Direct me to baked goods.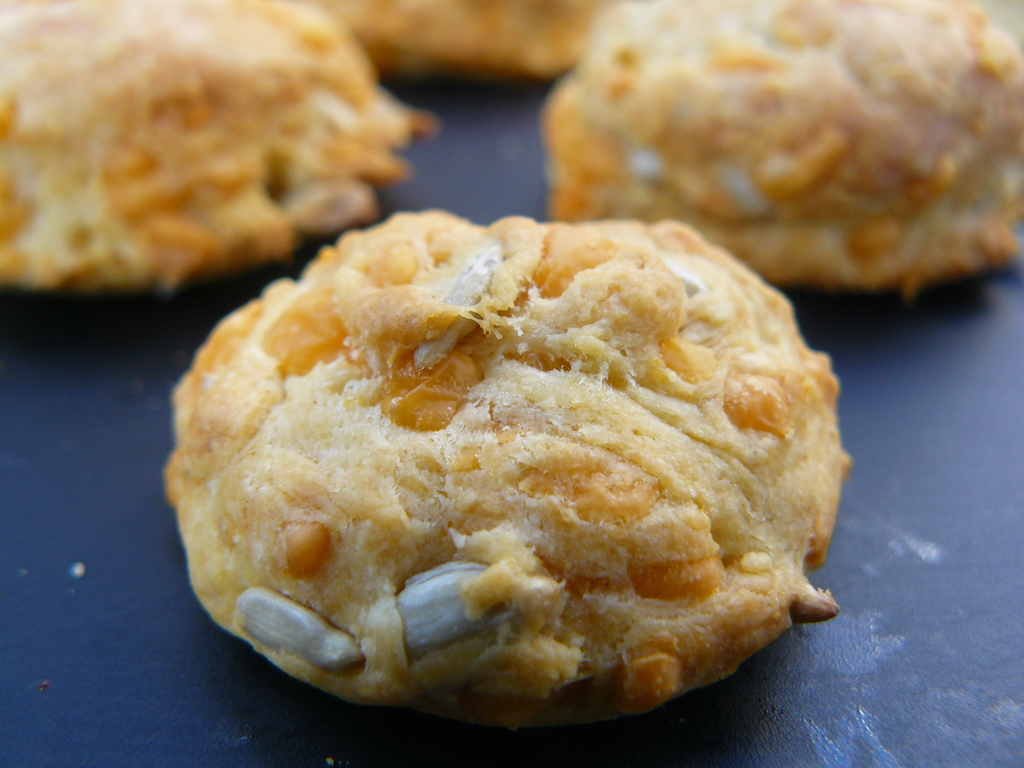
Direction: 161/207/850/733.
